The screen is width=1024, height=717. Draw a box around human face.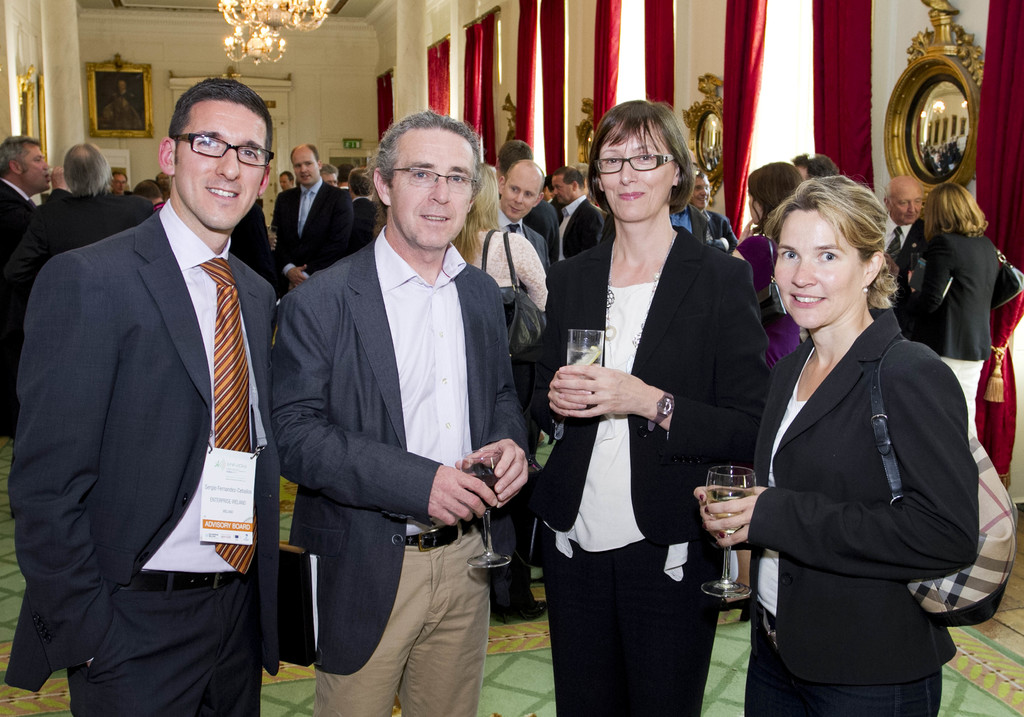
{"x1": 109, "y1": 175, "x2": 127, "y2": 194}.
